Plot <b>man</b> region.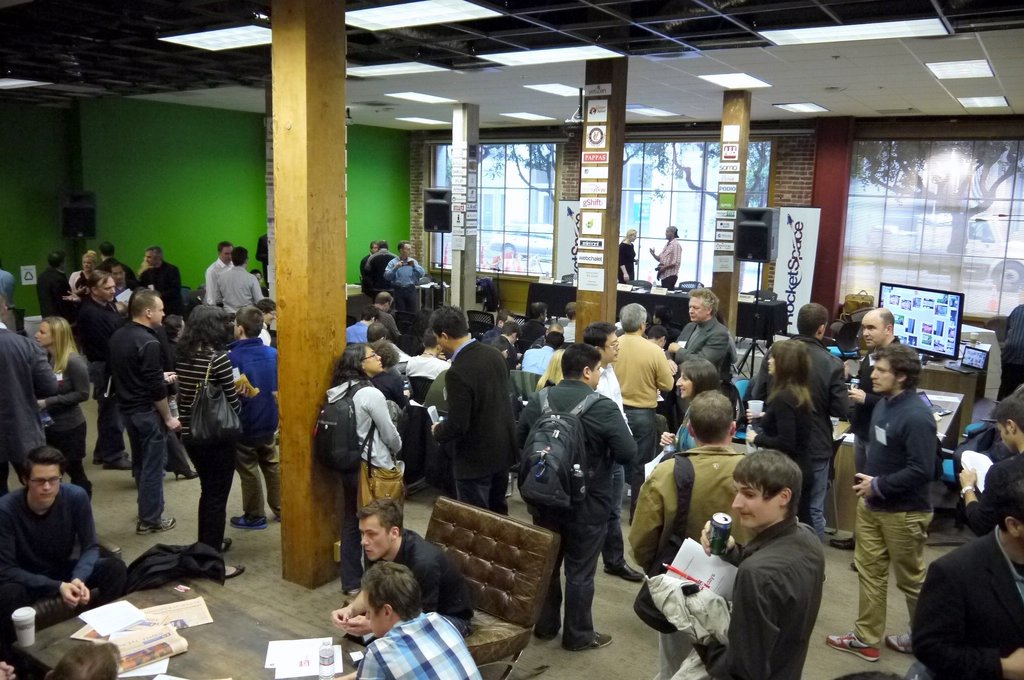
Plotted at x1=956, y1=392, x2=1023, y2=534.
